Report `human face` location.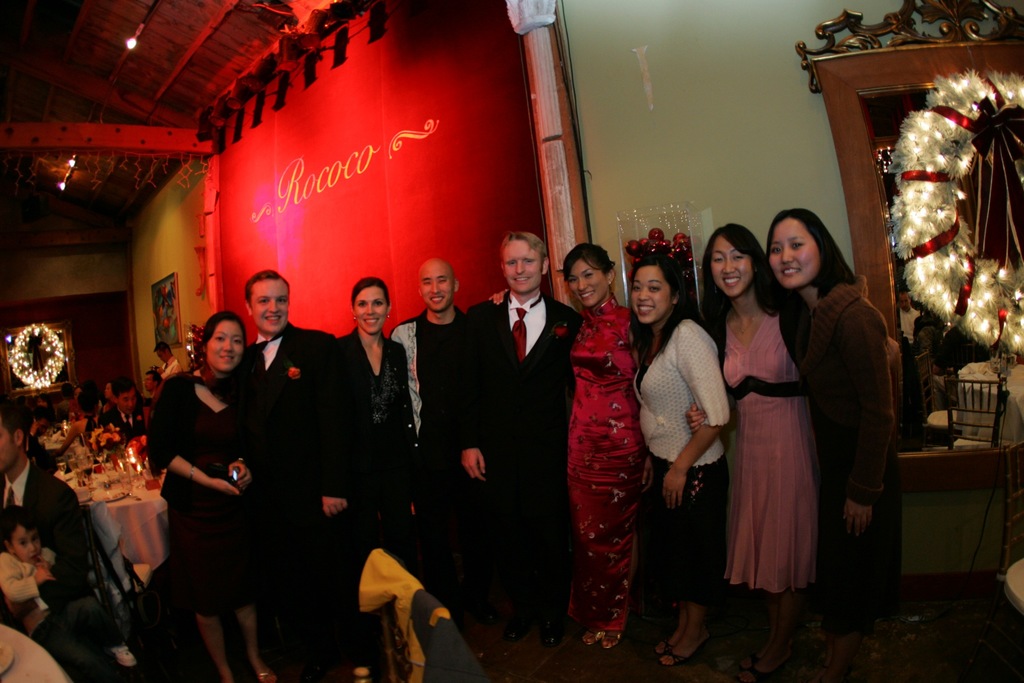
Report: 204 320 248 370.
